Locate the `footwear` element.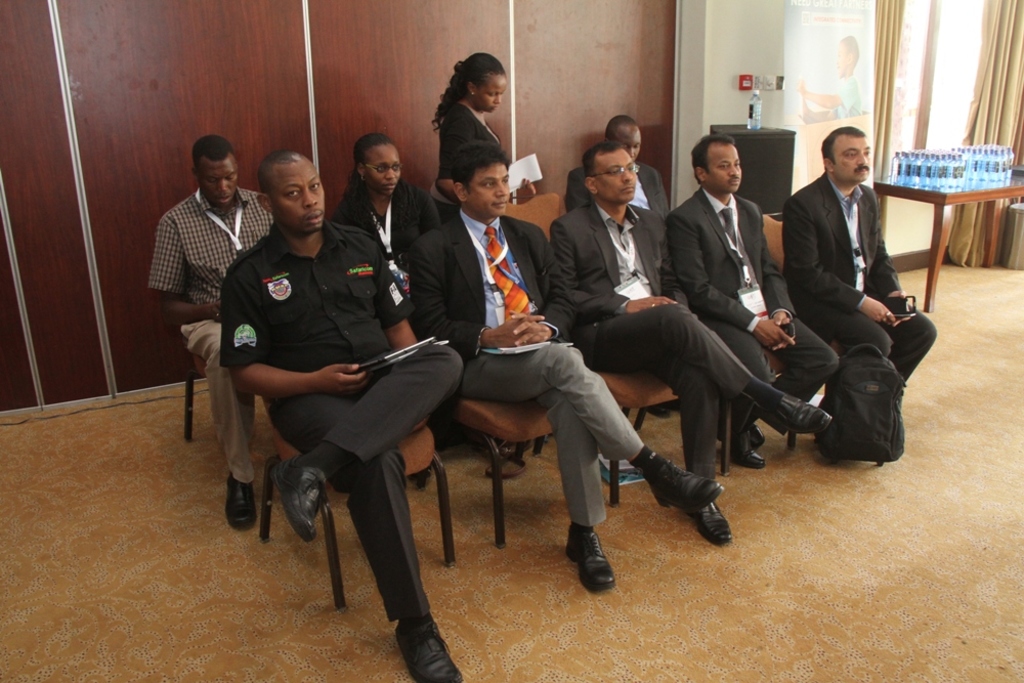
Element bbox: (388,613,469,682).
